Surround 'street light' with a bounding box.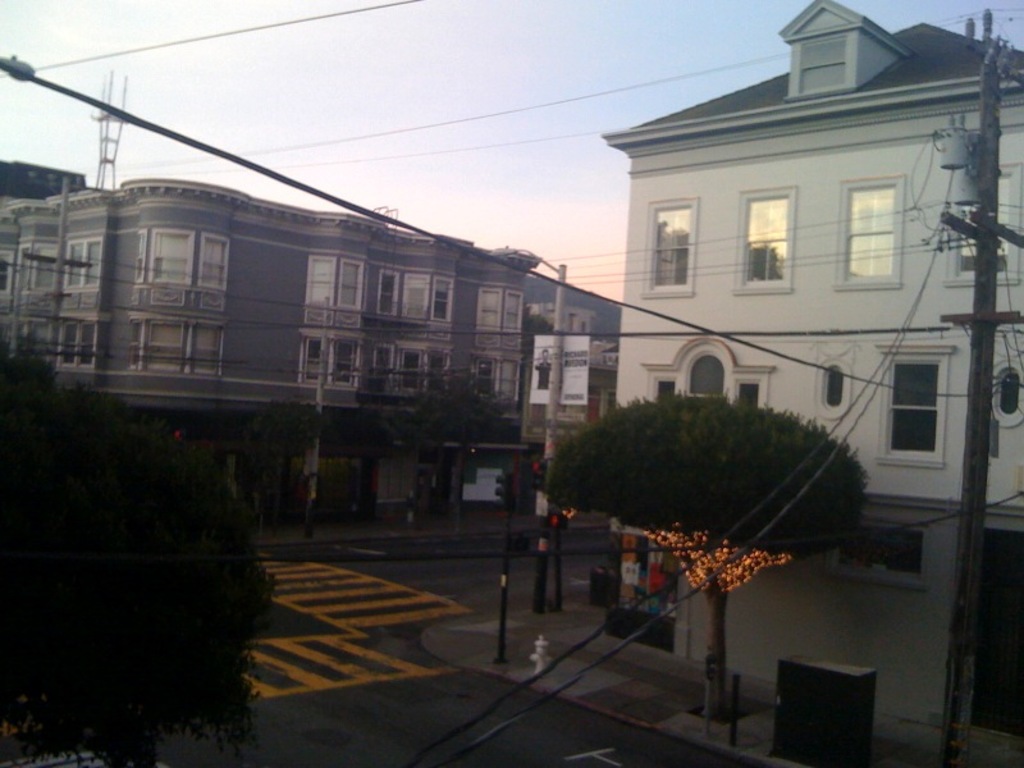
bbox=(490, 247, 567, 618).
